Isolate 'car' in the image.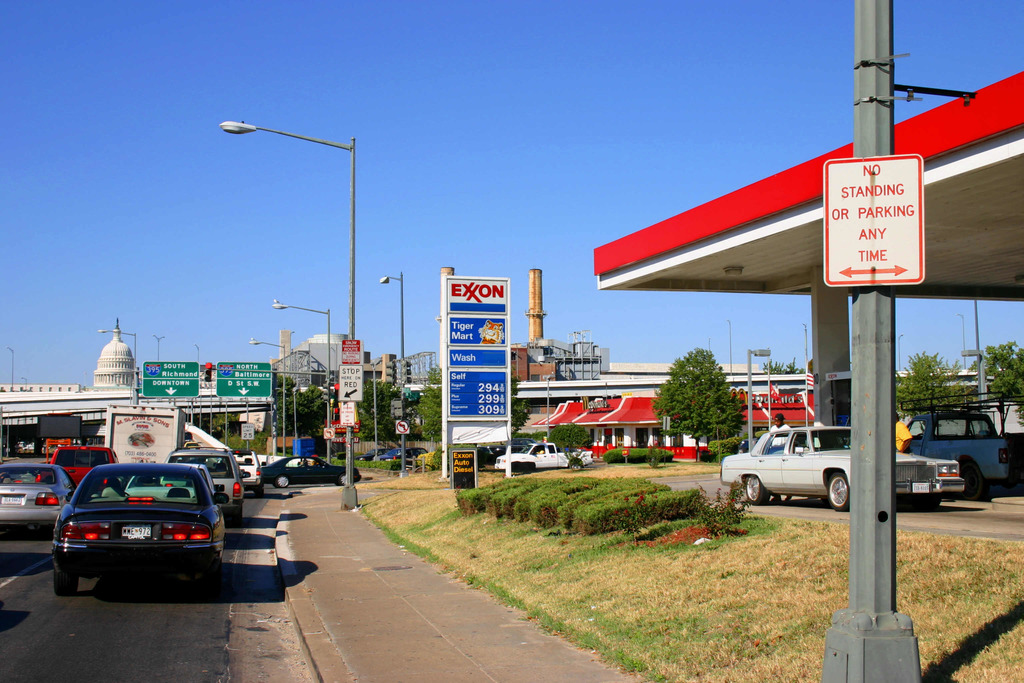
Isolated region: bbox=[385, 446, 427, 459].
